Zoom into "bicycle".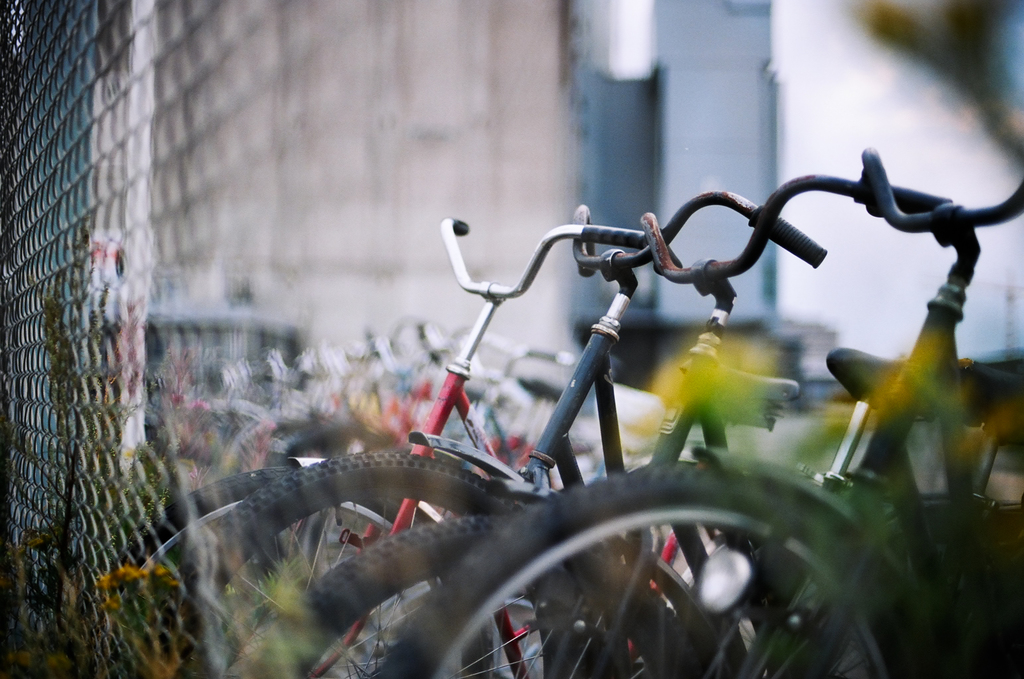
Zoom target: (184,203,899,678).
